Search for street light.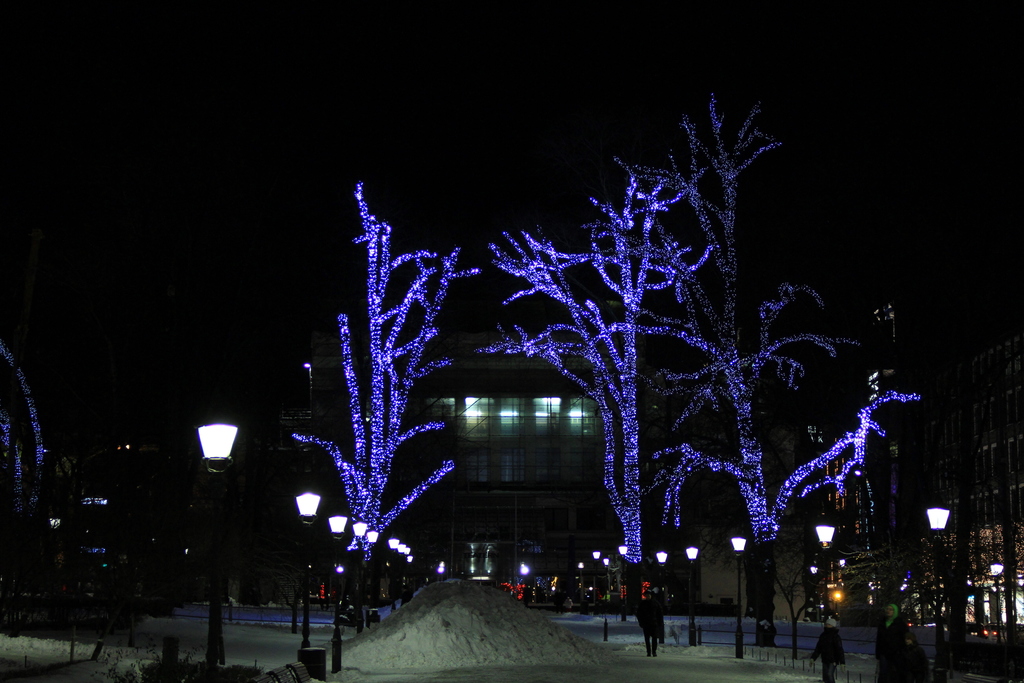
Found at <box>198,419,241,661</box>.
